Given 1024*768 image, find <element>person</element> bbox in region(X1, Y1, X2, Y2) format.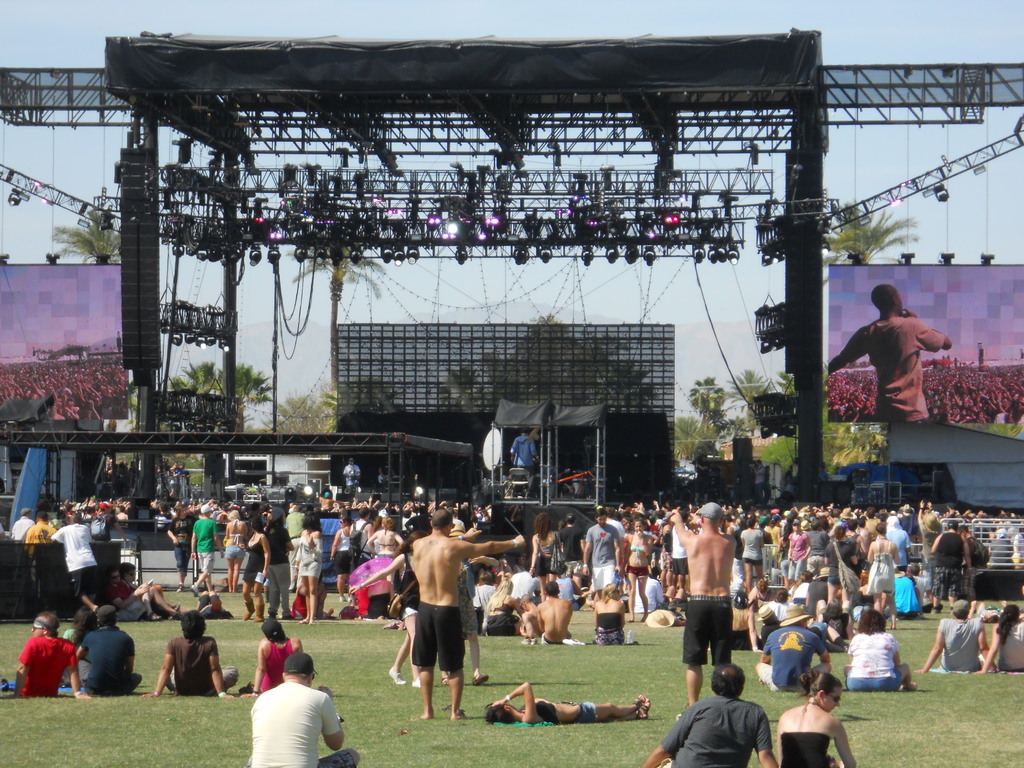
region(244, 516, 271, 621).
